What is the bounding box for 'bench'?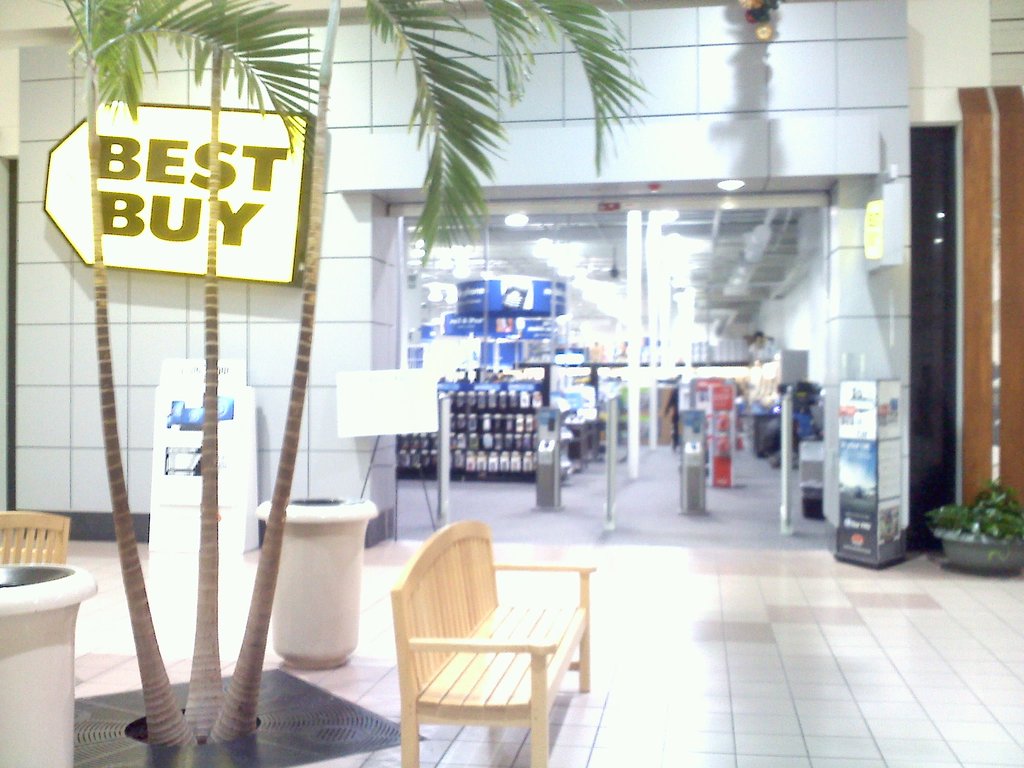
[x1=374, y1=527, x2=588, y2=761].
